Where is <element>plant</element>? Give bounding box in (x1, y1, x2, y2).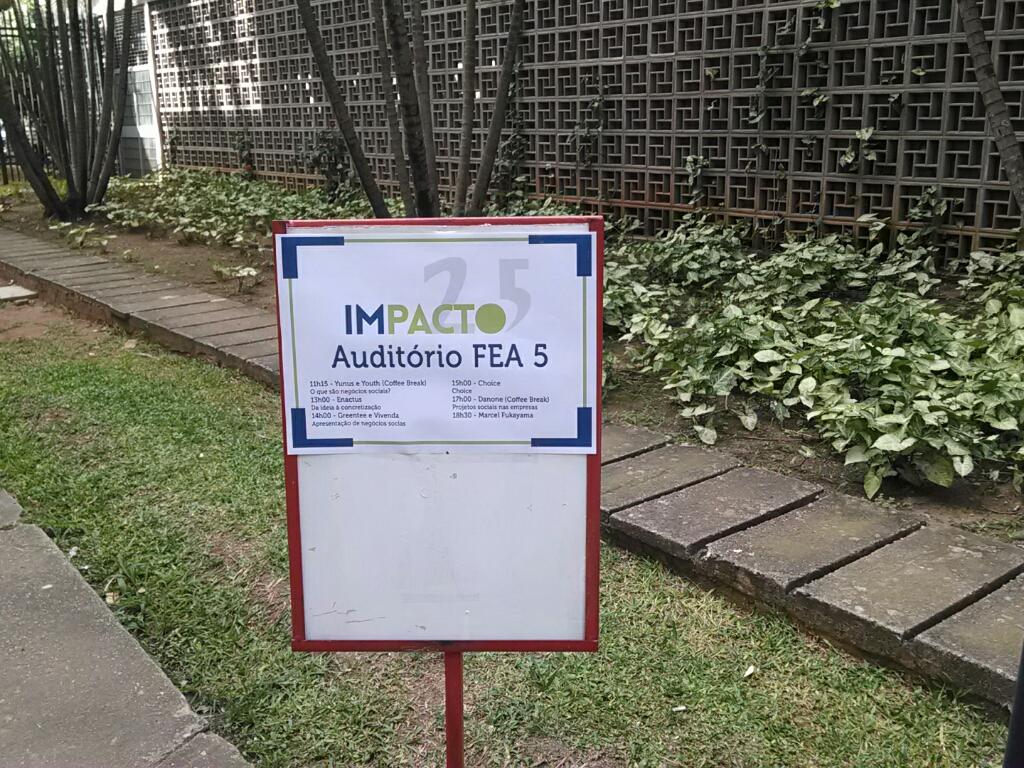
(890, 89, 898, 104).
